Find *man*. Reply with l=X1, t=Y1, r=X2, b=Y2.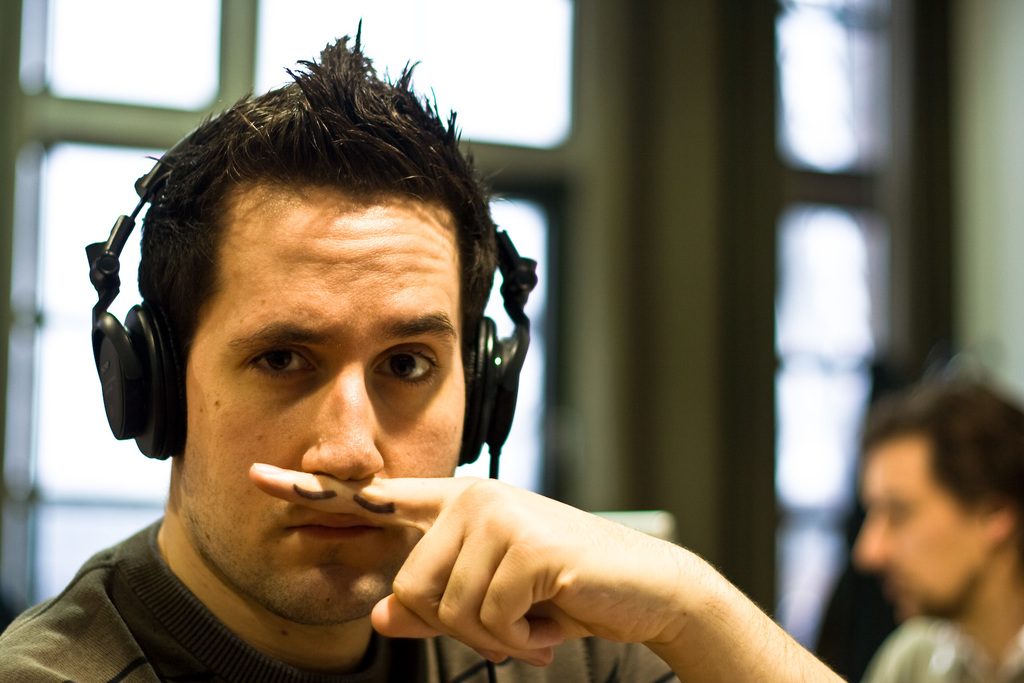
l=855, t=367, r=1023, b=682.
